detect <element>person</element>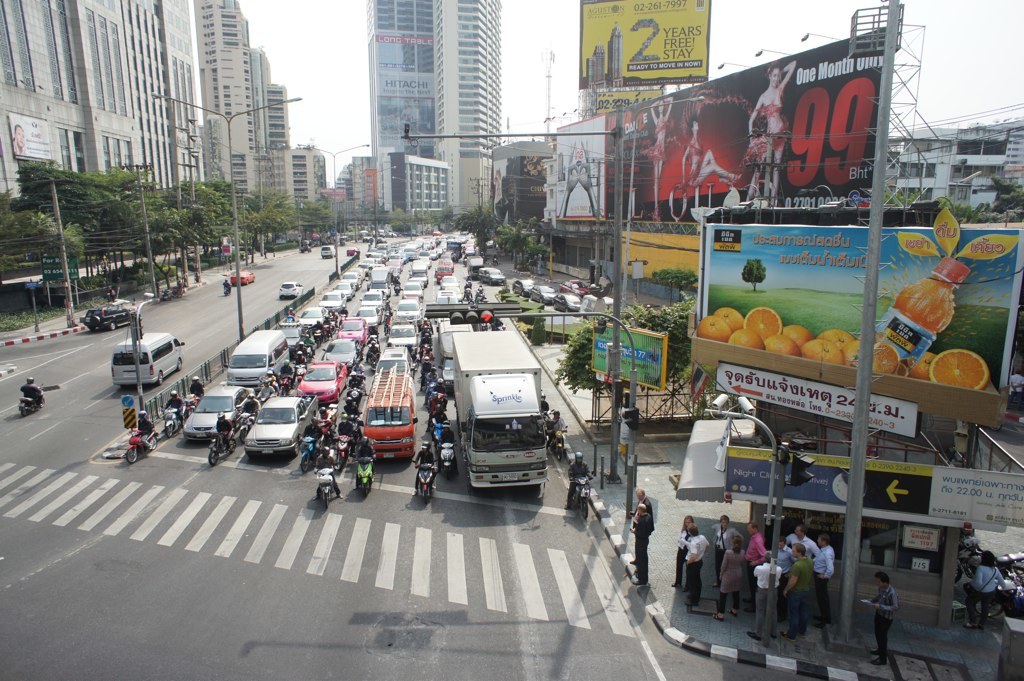
crop(970, 551, 1004, 633)
